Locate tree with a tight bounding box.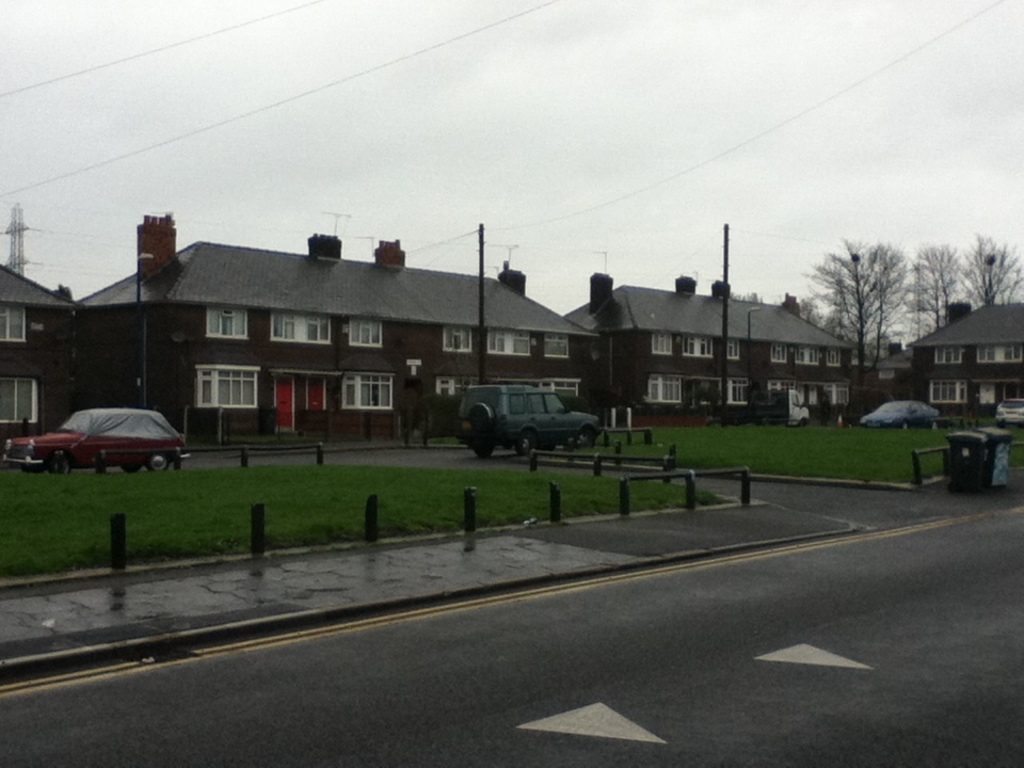
909:239:964:325.
